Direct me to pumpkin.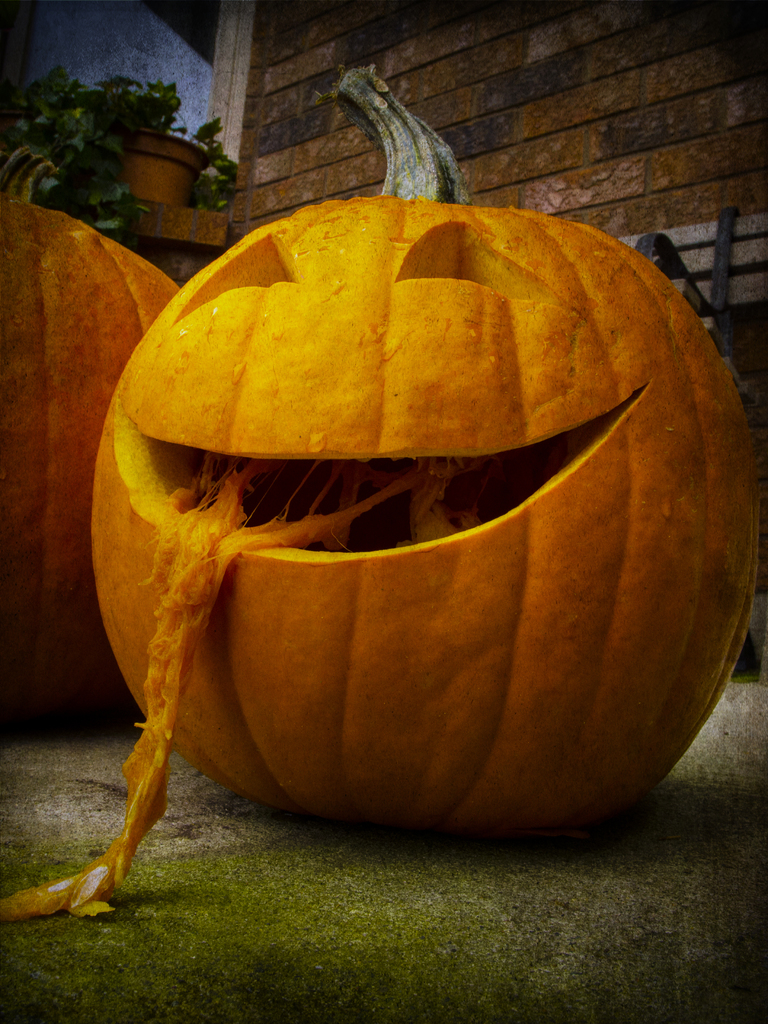
Direction: bbox=(0, 139, 182, 740).
